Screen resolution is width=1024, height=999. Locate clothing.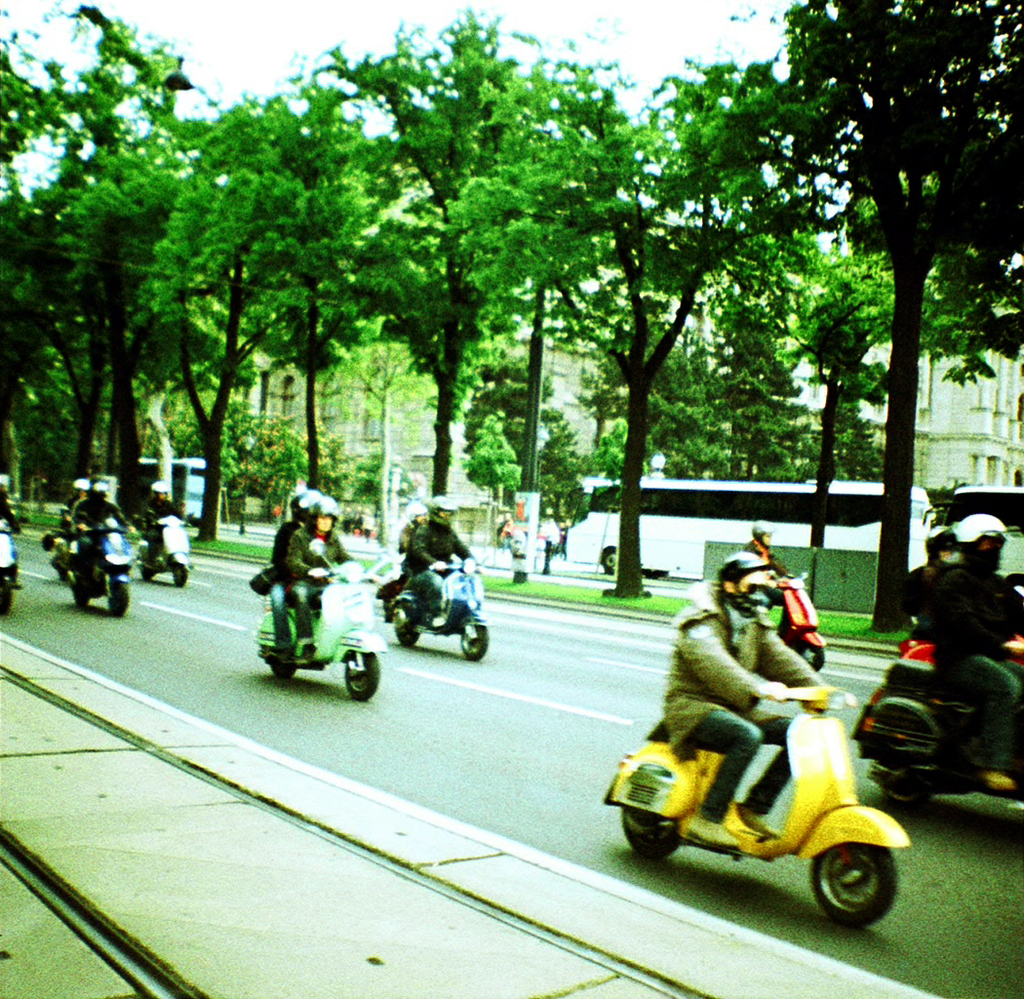
bbox=(284, 529, 348, 636).
